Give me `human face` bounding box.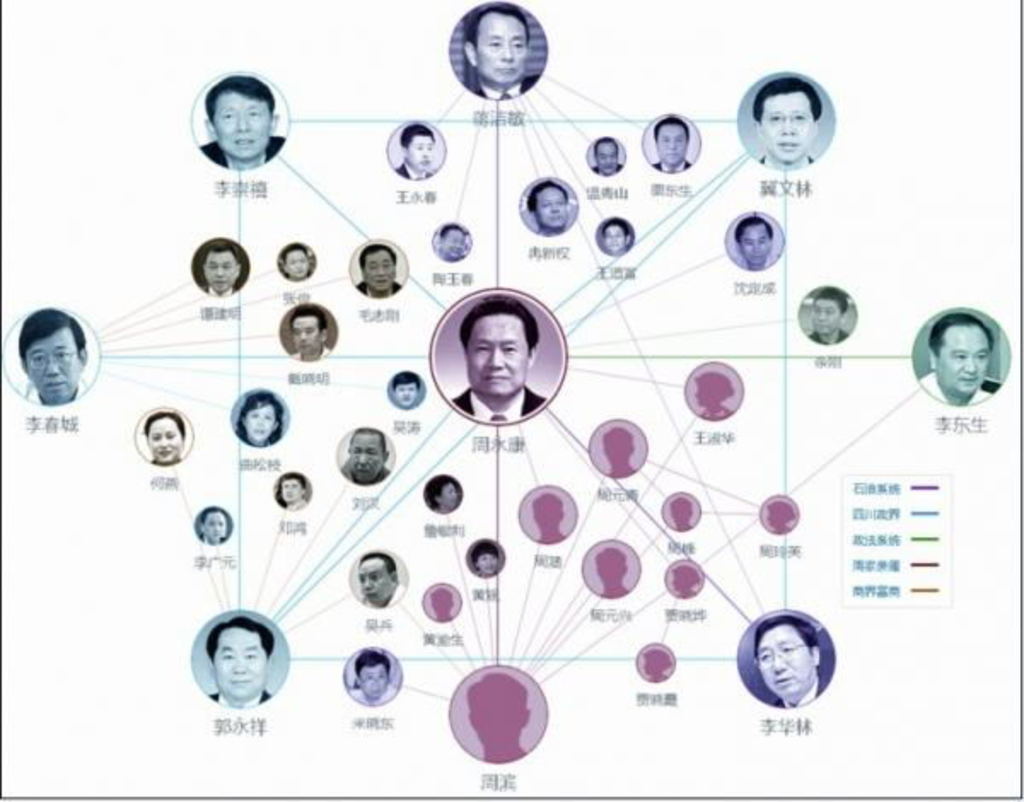
203 510 227 539.
